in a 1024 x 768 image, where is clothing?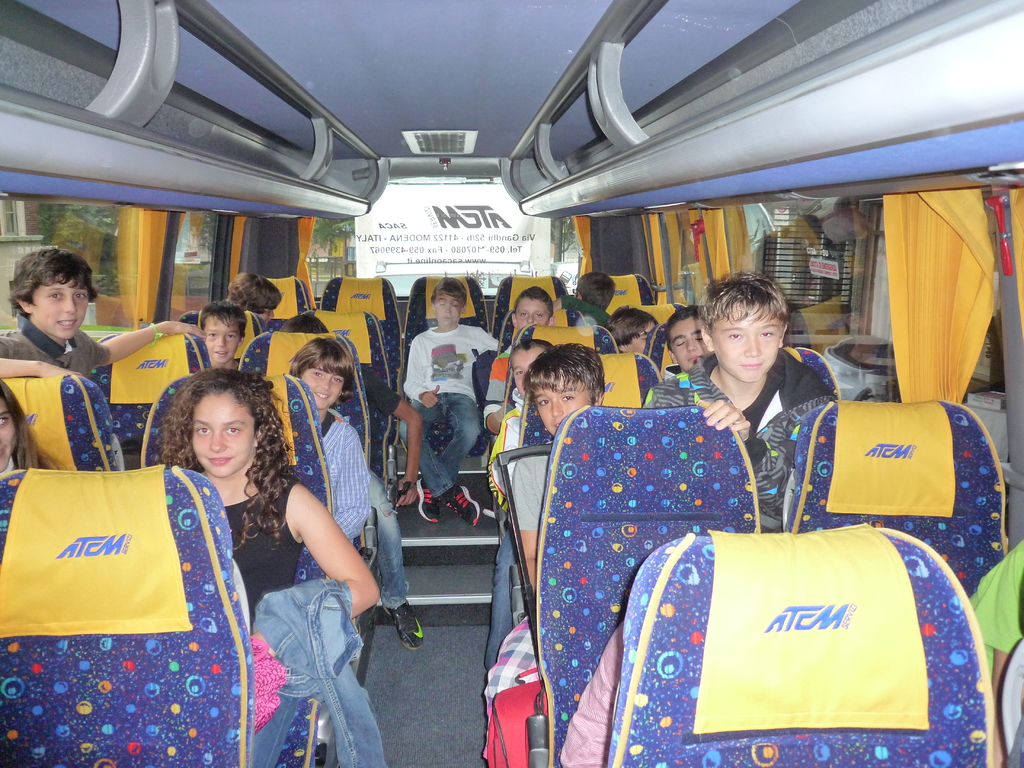
x1=559, y1=623, x2=625, y2=767.
